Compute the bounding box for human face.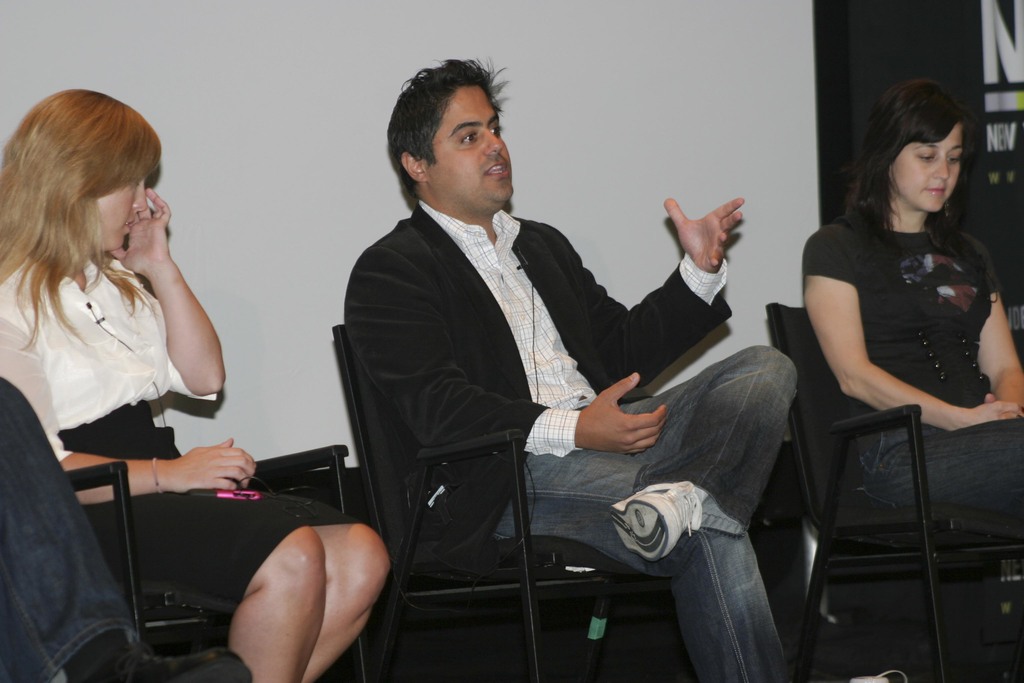
[435,99,514,205].
